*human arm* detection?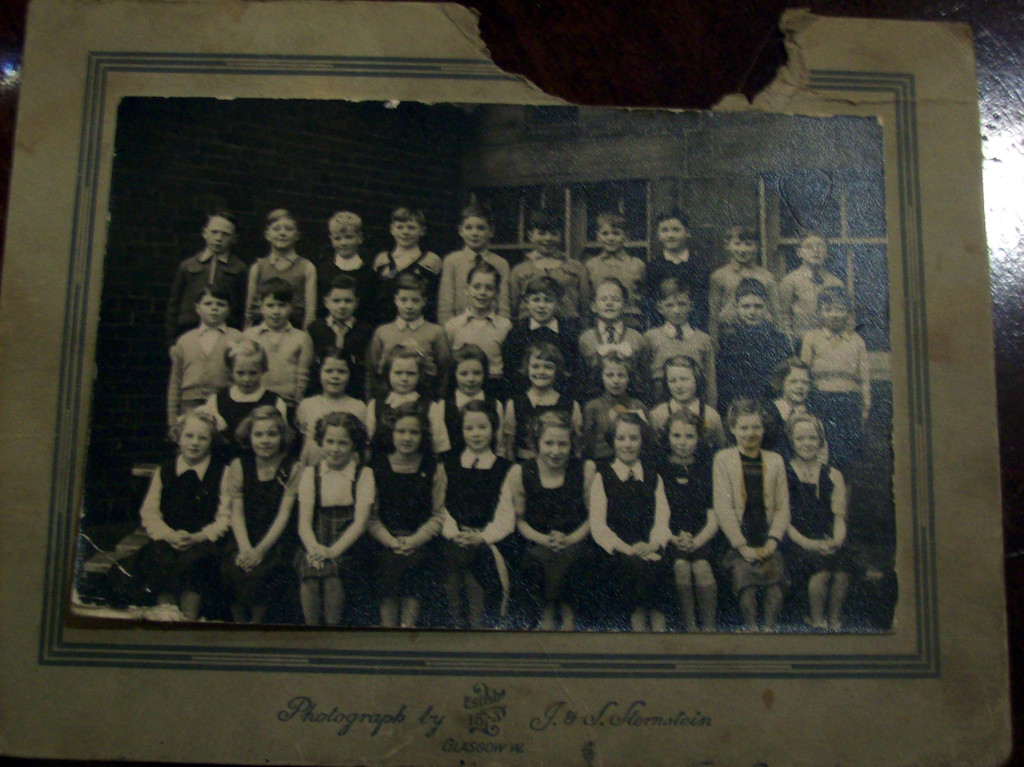
BBox(400, 462, 451, 561)
